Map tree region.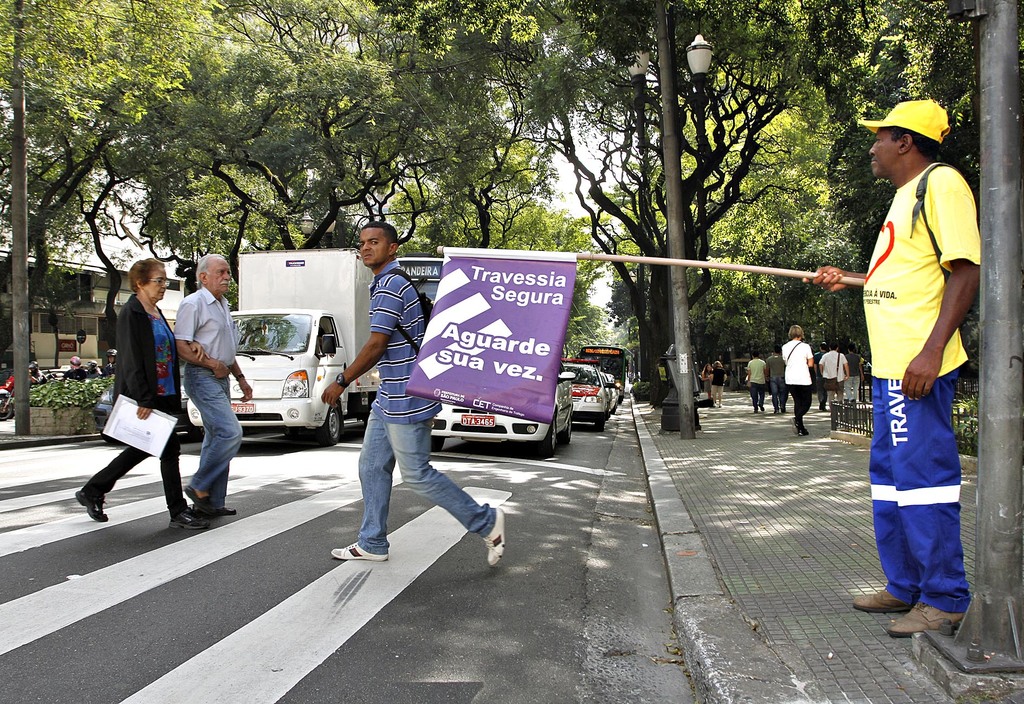
Mapped to left=0, top=4, right=1023, bottom=377.
